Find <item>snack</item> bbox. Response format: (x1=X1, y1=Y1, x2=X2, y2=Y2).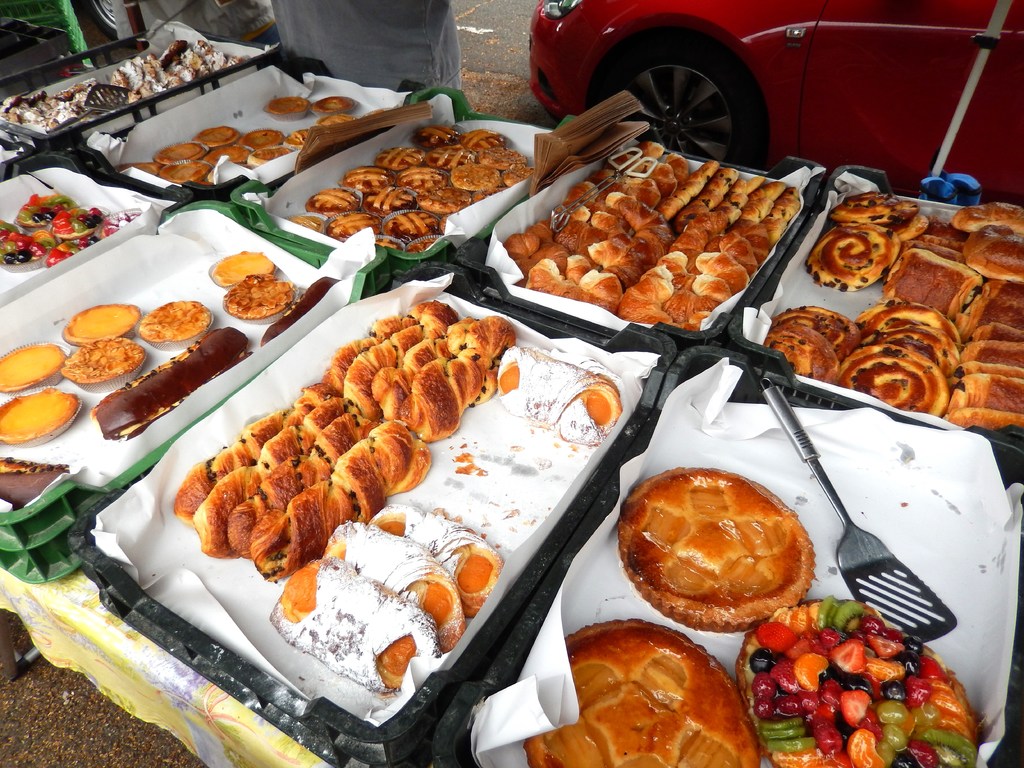
(x1=58, y1=342, x2=138, y2=389).
